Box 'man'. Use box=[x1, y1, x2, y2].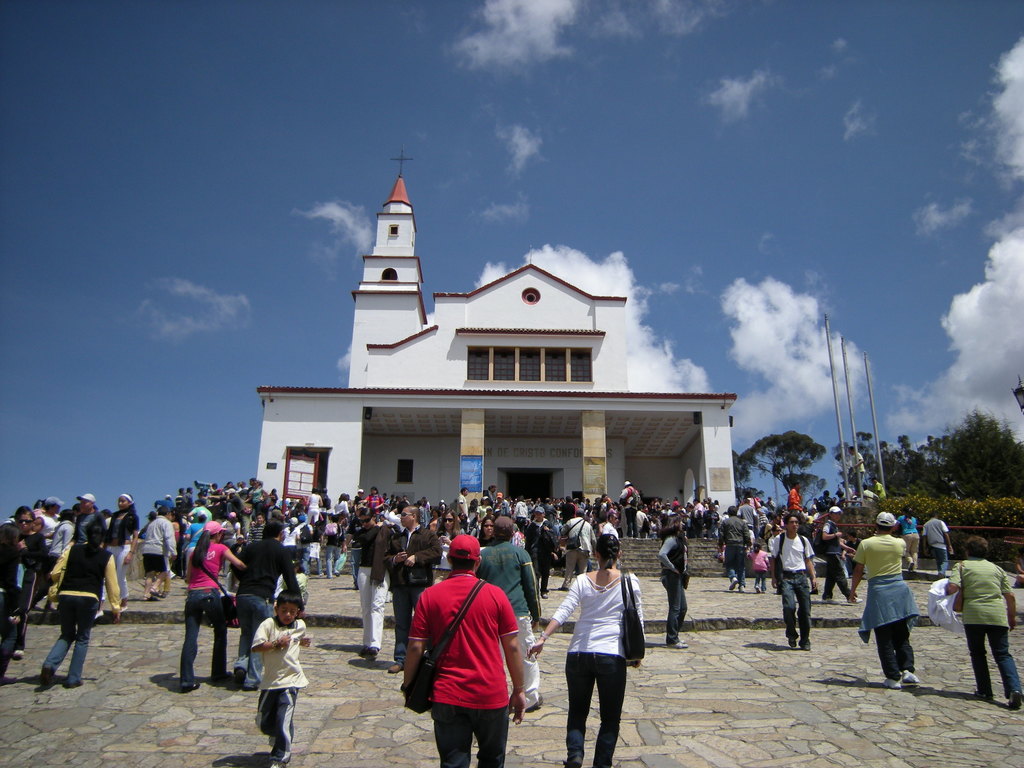
box=[737, 497, 757, 535].
